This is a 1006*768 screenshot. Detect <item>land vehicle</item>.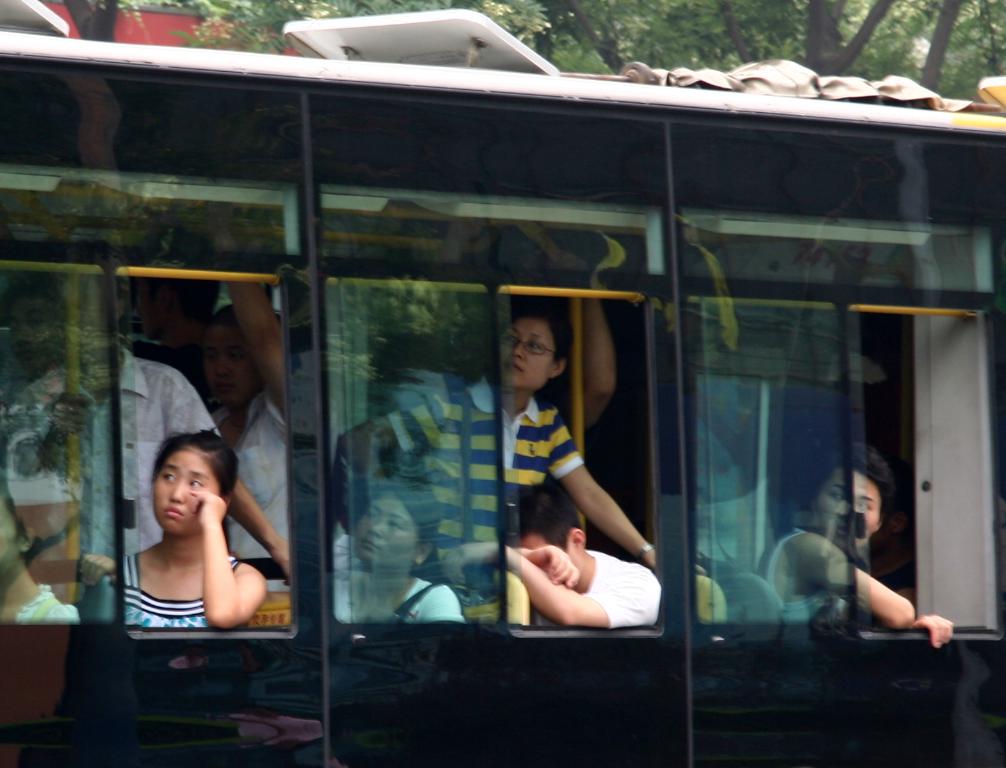
pyautogui.locateOnScreen(0, 0, 1005, 767).
